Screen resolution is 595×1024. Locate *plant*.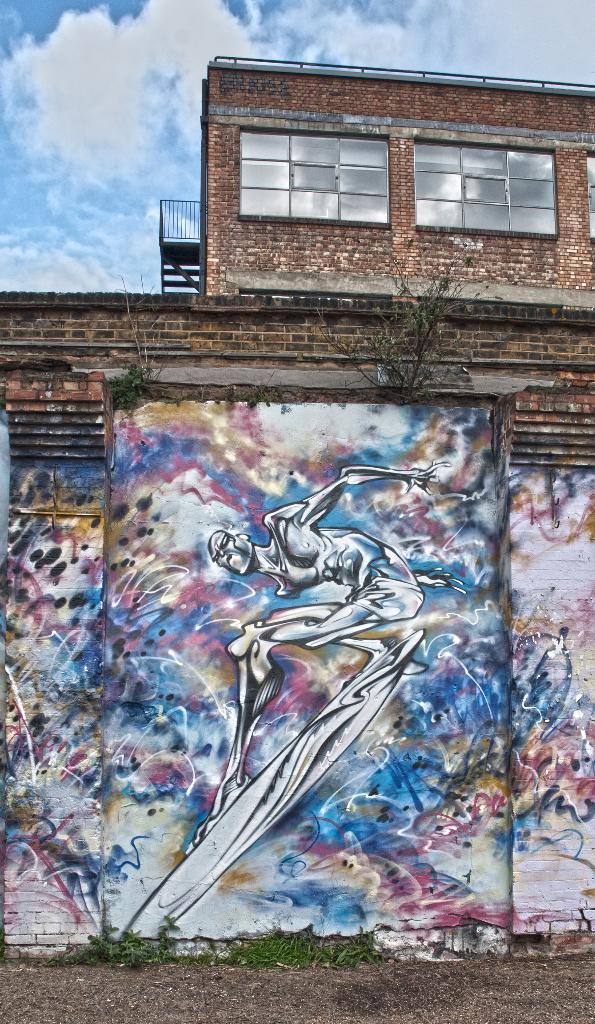
l=97, t=358, r=155, b=421.
